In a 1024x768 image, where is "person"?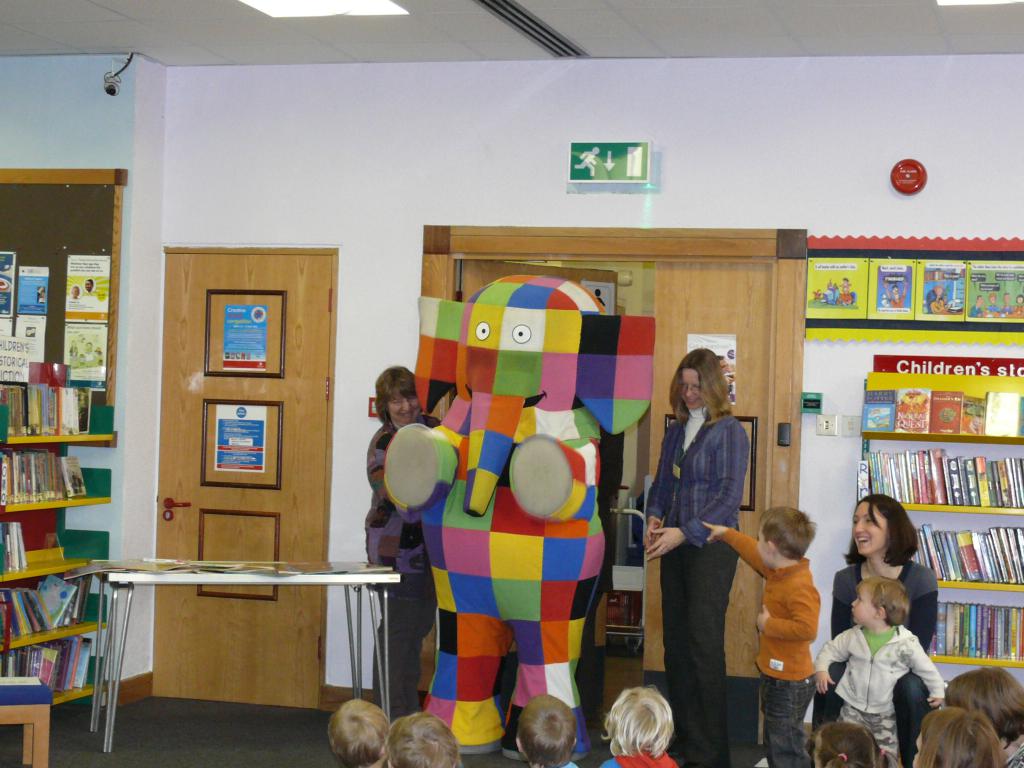
box=[712, 509, 815, 751].
